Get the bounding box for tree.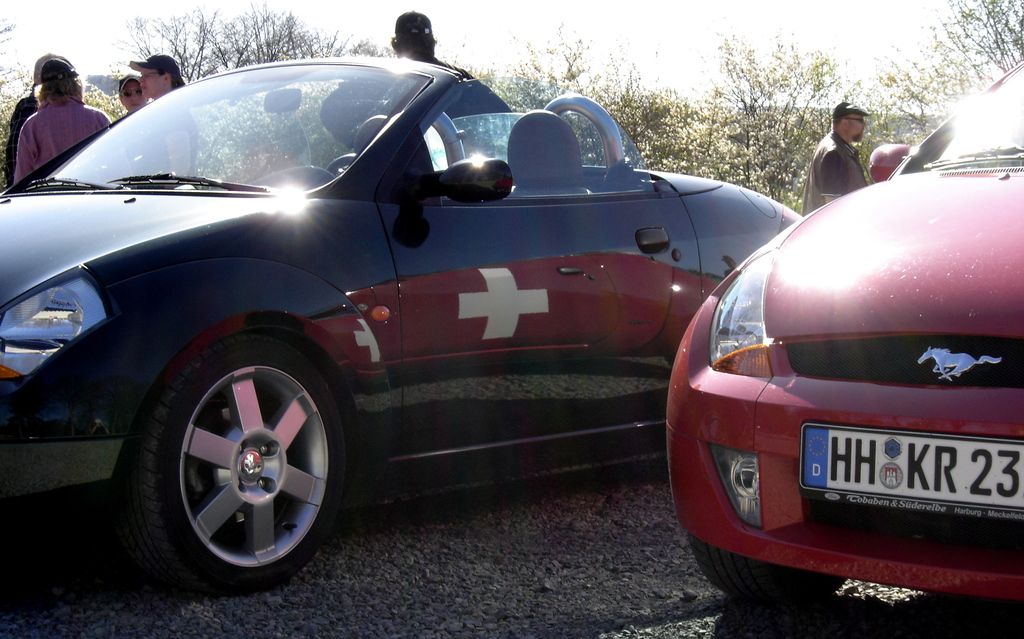
crop(108, 5, 394, 183).
